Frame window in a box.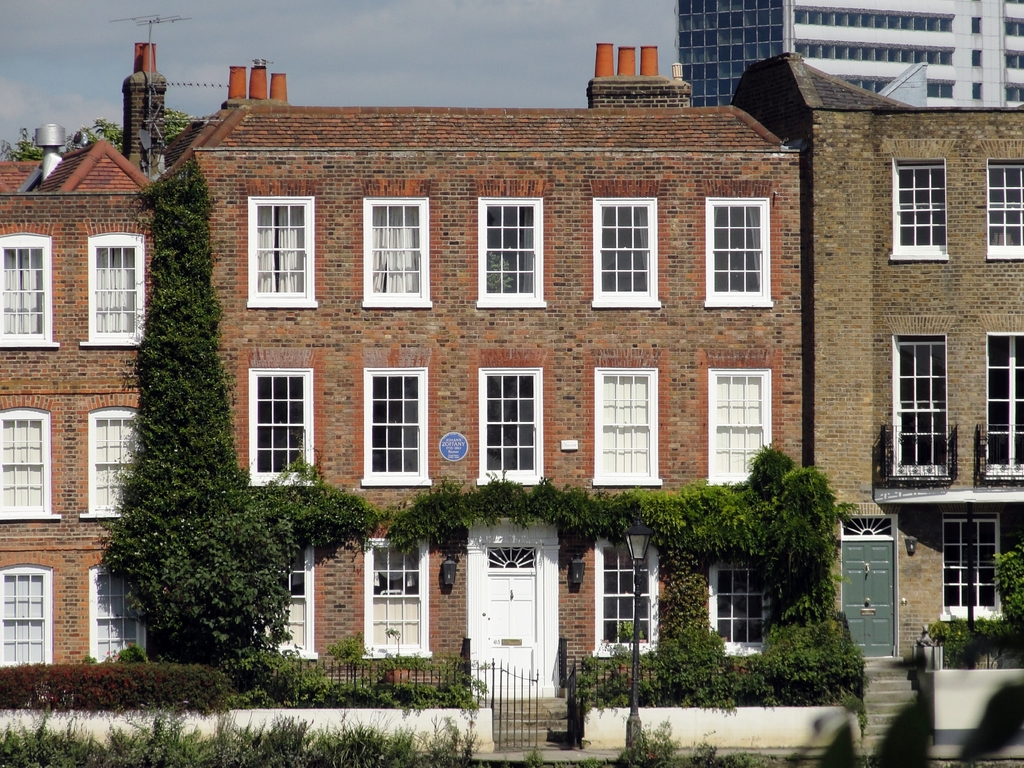
detection(0, 233, 62, 351).
